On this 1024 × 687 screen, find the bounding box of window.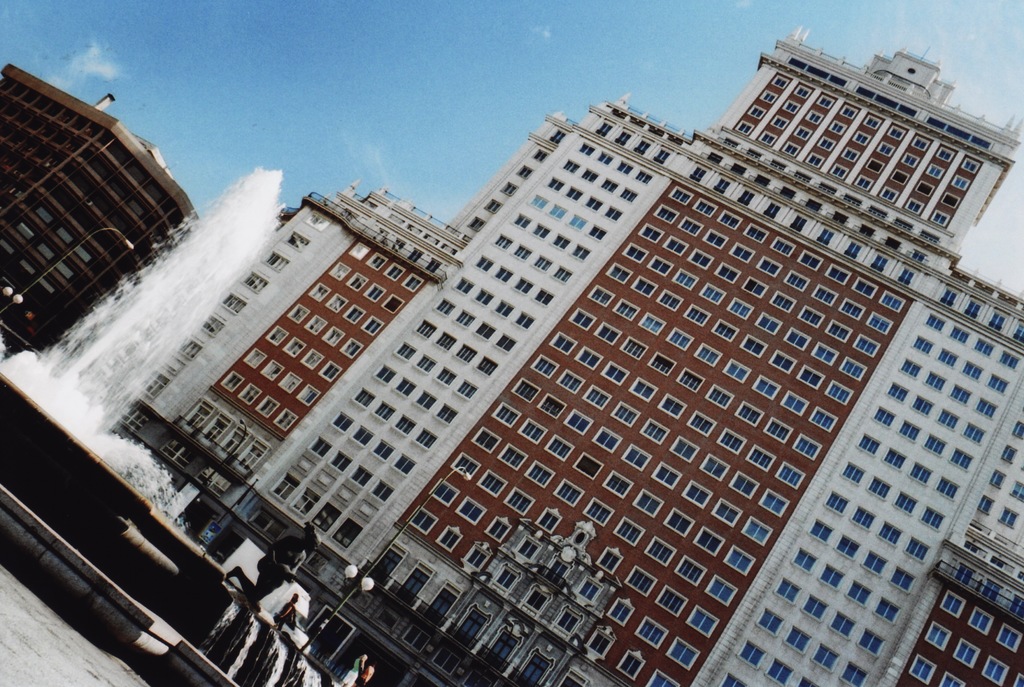
Bounding box: crop(531, 148, 552, 162).
